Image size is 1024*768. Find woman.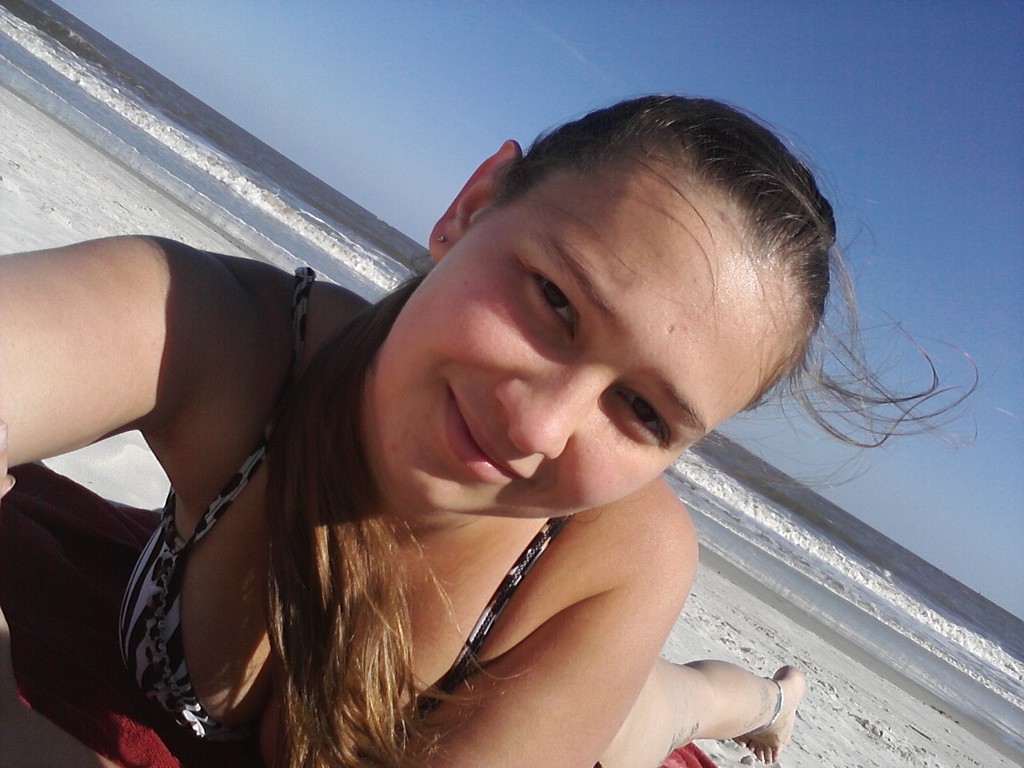
bbox=[150, 82, 916, 767].
